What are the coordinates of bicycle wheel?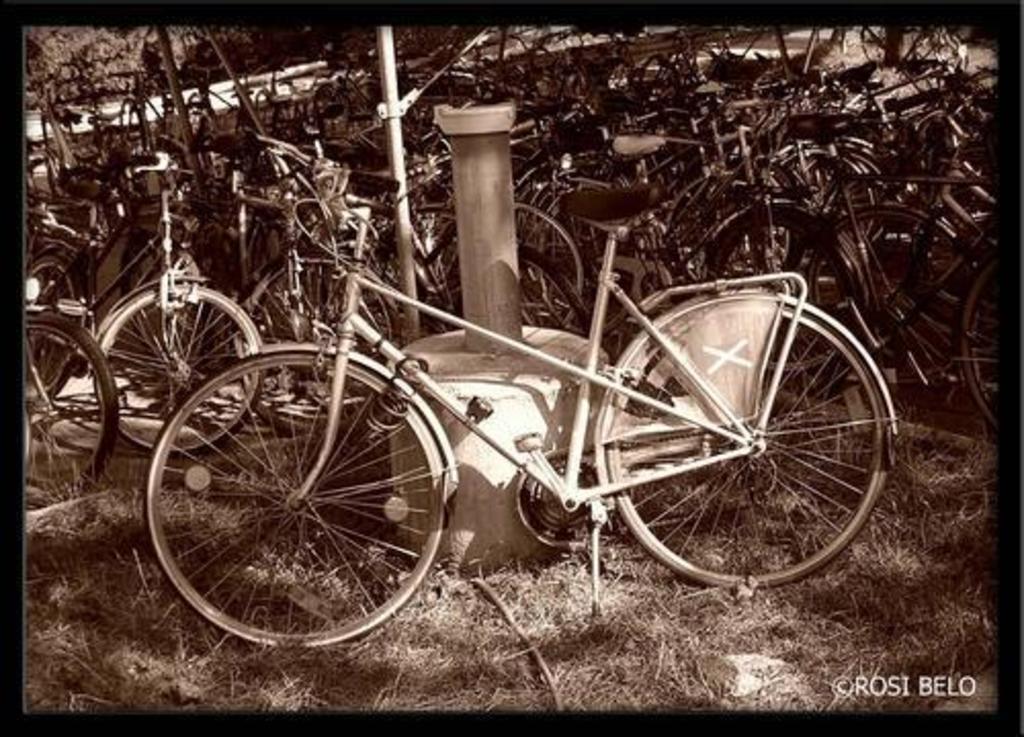
x1=608, y1=297, x2=889, y2=592.
